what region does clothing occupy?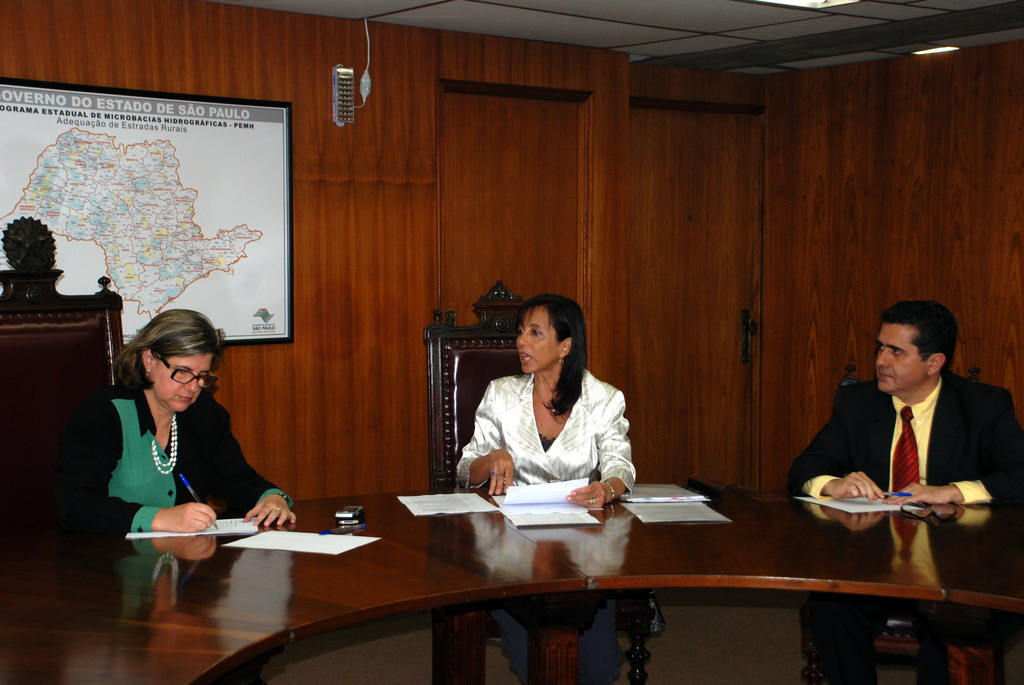
box=[73, 362, 285, 549].
